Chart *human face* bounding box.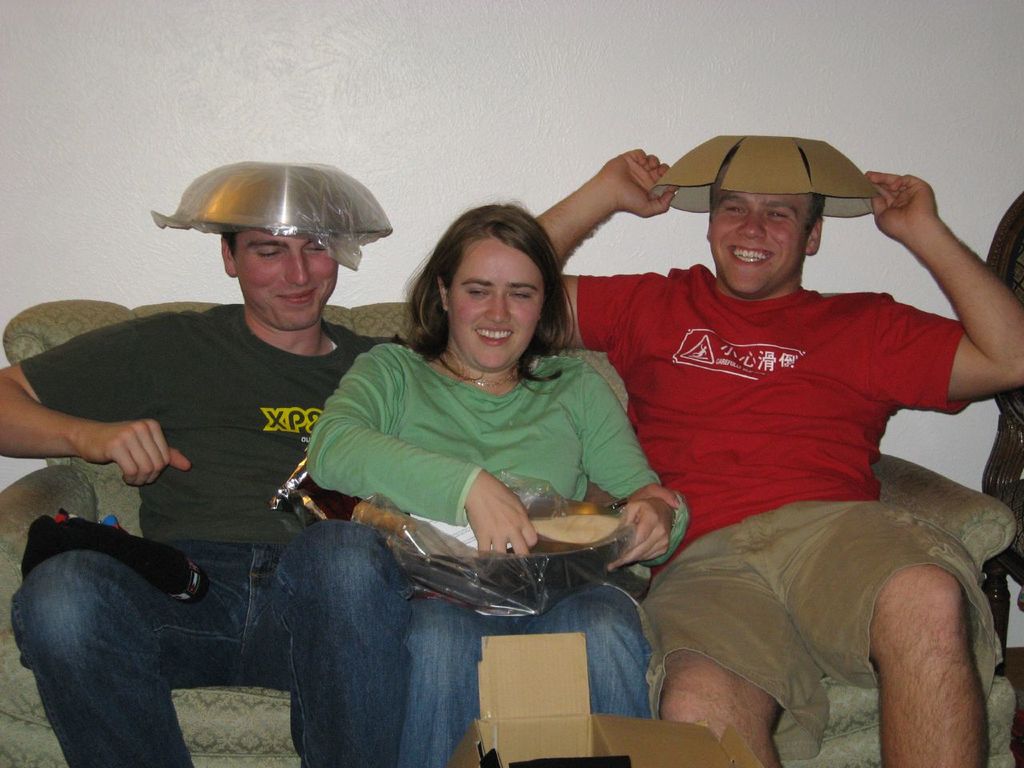
Charted: <region>709, 196, 811, 292</region>.
